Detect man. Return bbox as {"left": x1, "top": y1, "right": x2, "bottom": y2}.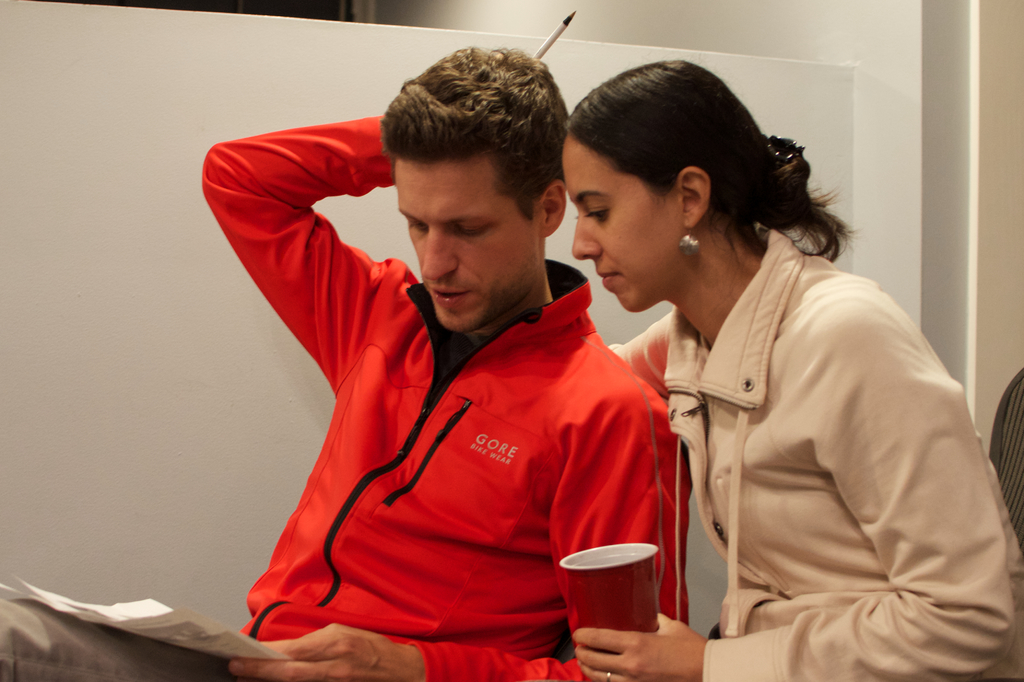
{"left": 0, "top": 44, "right": 691, "bottom": 681}.
